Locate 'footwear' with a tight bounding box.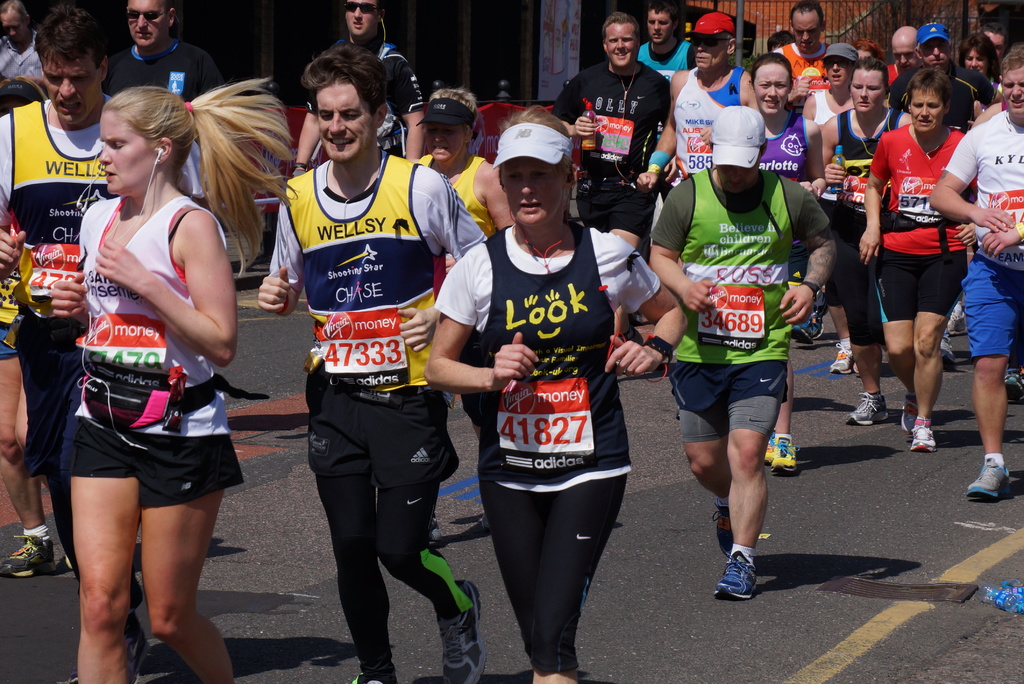
<bbox>710, 500, 730, 557</bbox>.
